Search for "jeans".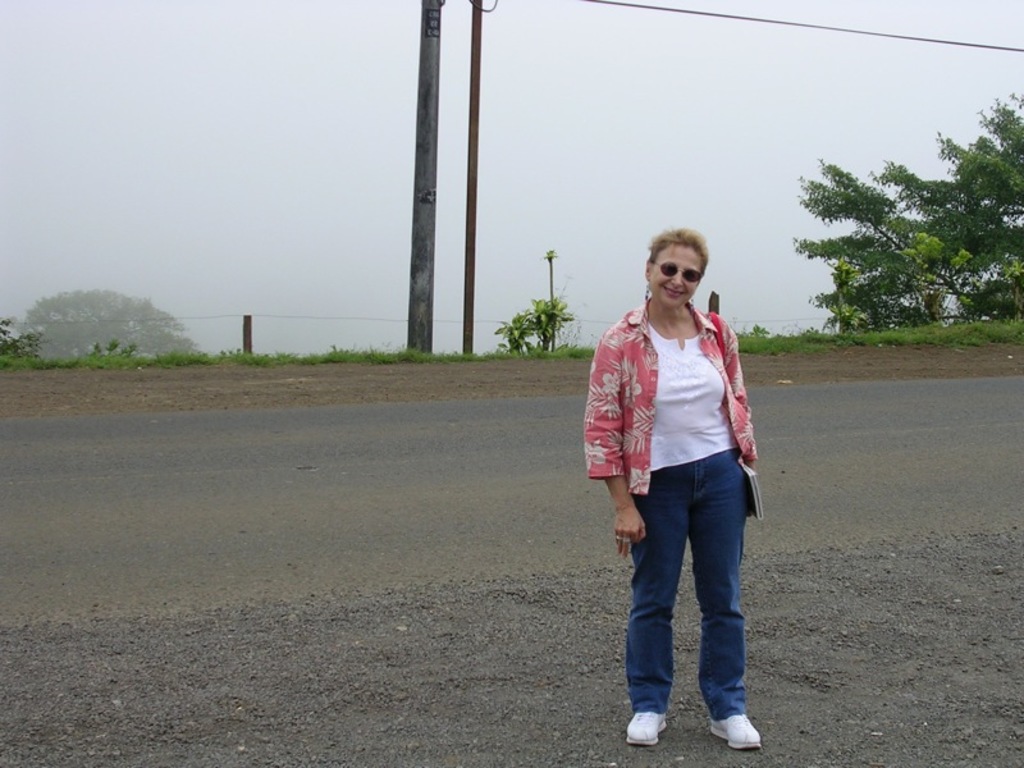
Found at 614, 472, 767, 742.
